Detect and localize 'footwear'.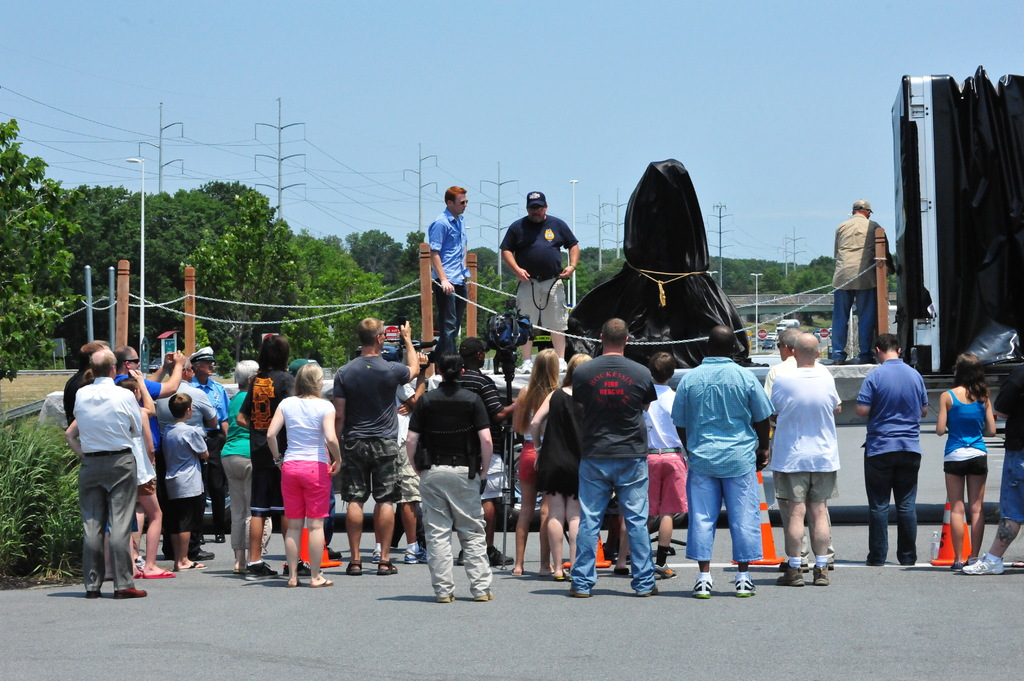
Localized at <bbox>435, 594, 460, 603</bbox>.
